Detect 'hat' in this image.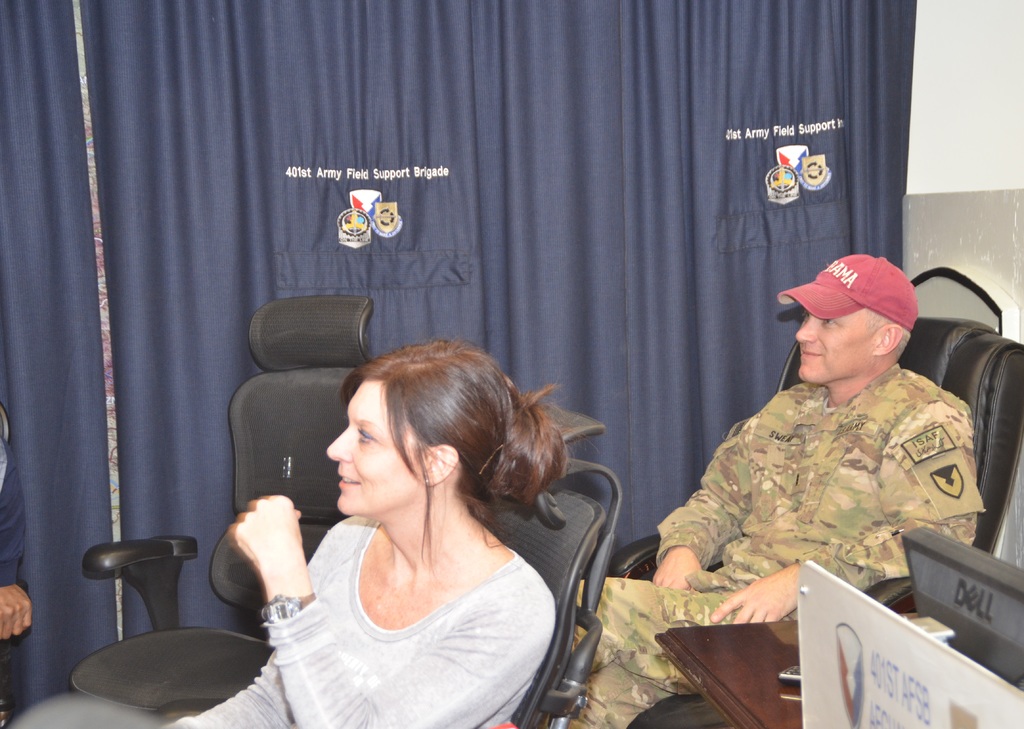
Detection: (left=776, top=248, right=921, bottom=331).
